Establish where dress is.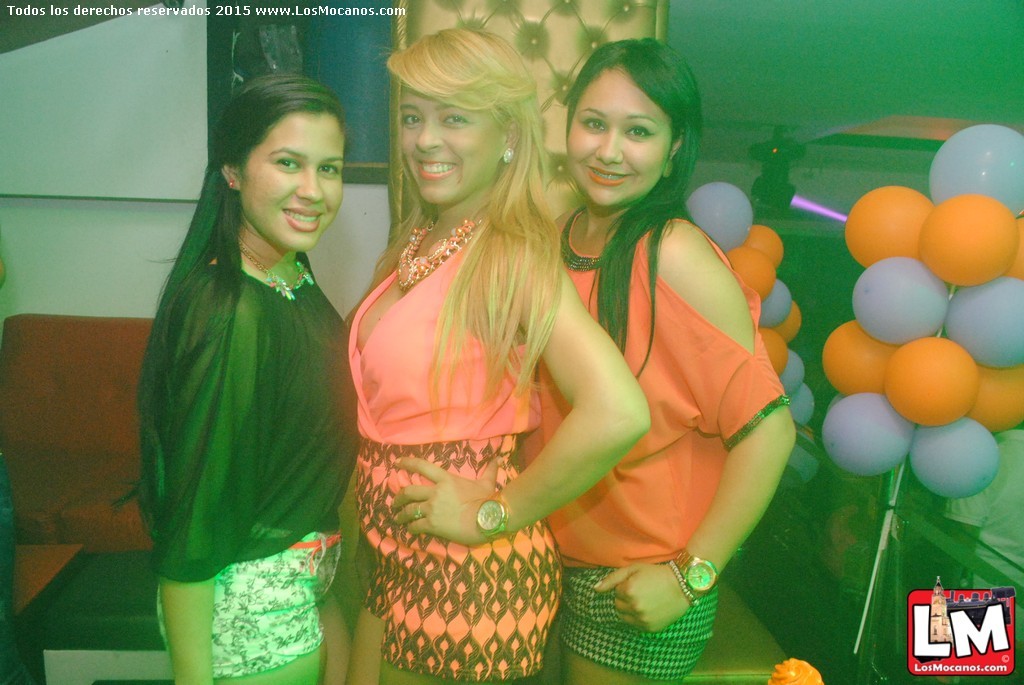
Established at [521,197,785,684].
